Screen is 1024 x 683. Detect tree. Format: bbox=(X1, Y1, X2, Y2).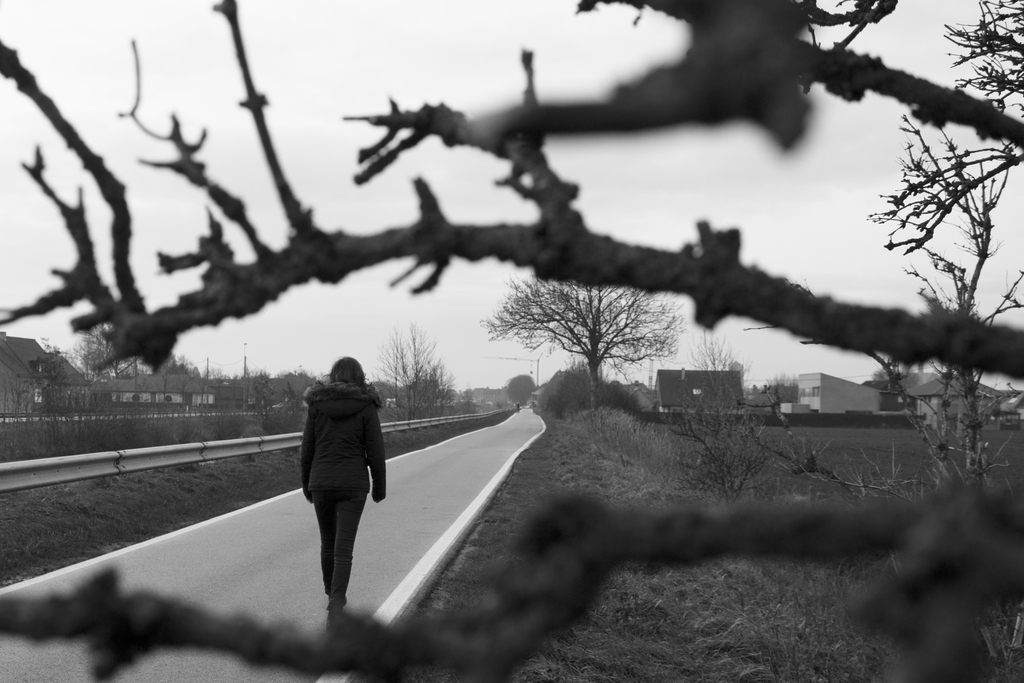
bbox=(0, 0, 1023, 508).
